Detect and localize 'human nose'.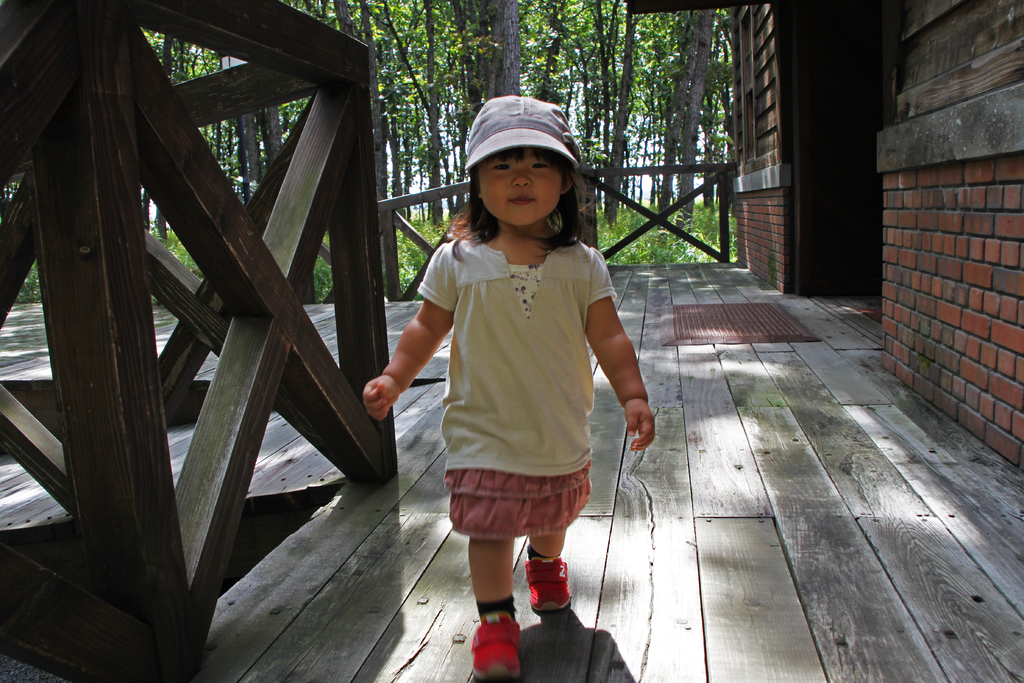
Localized at bbox=(511, 165, 532, 185).
